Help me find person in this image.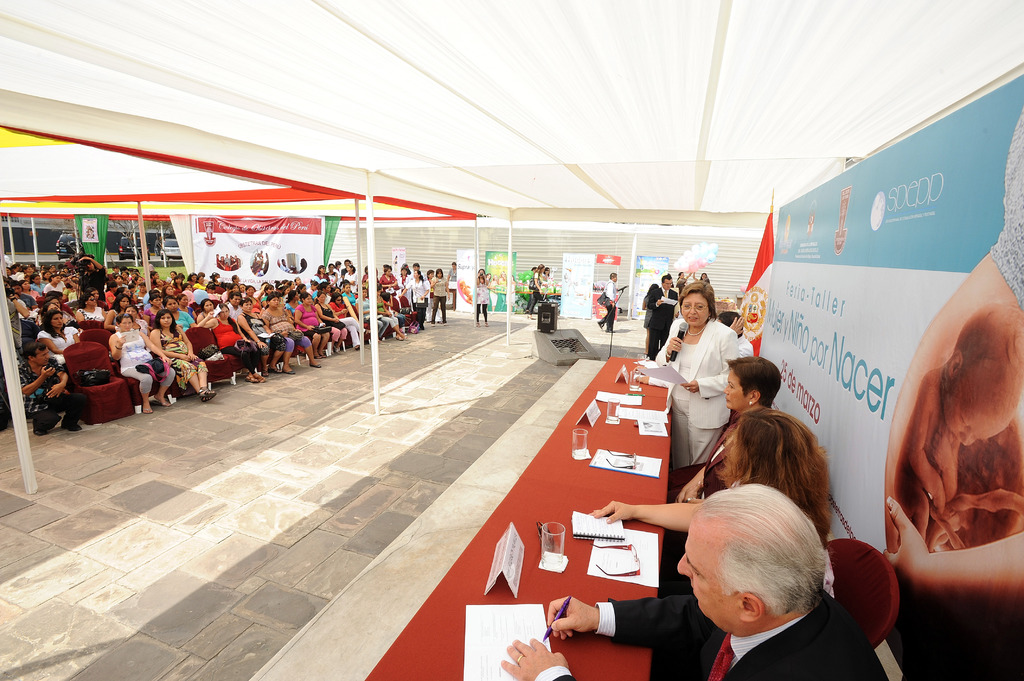
Found it: select_region(584, 402, 838, 550).
